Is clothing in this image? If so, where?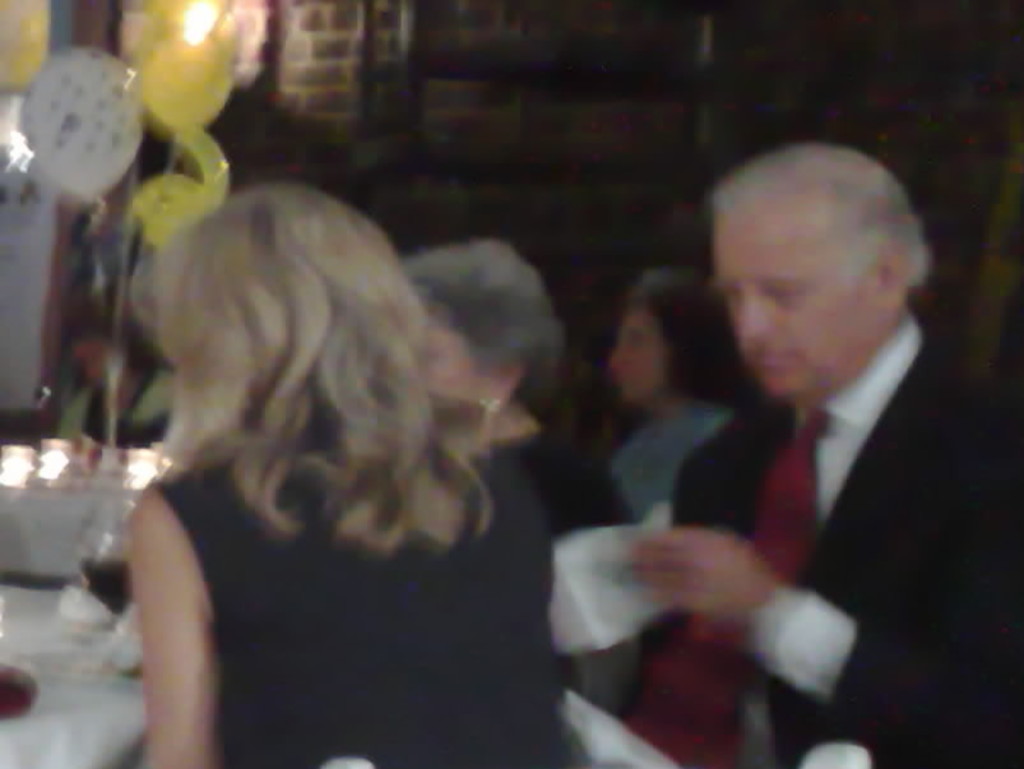
Yes, at pyautogui.locateOnScreen(626, 314, 1023, 768).
